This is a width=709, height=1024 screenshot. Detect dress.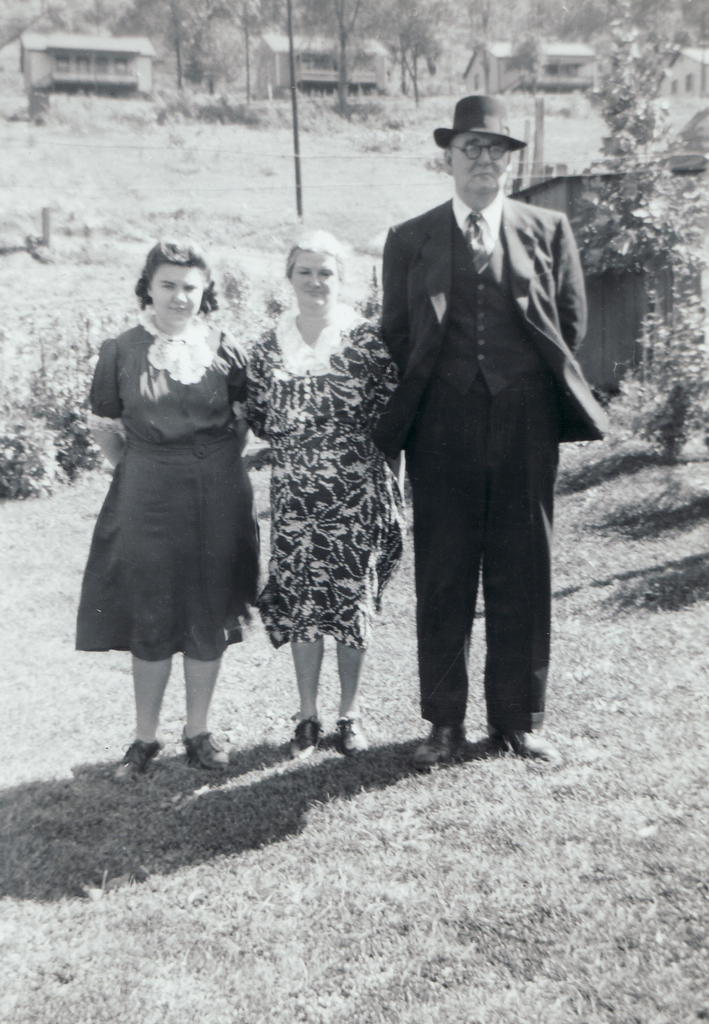
(243, 316, 403, 650).
